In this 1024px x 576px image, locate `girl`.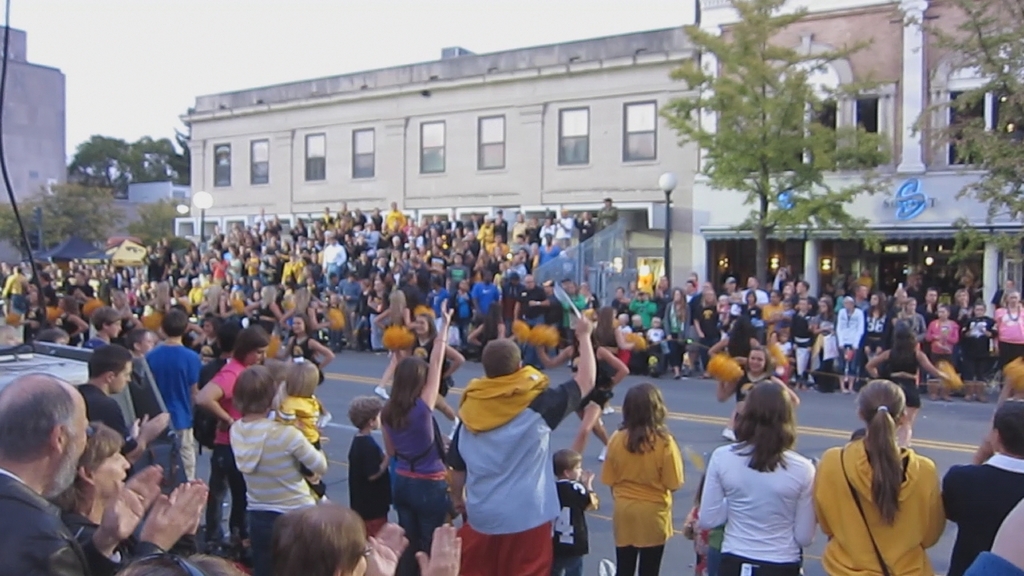
Bounding box: 959 302 1001 401.
